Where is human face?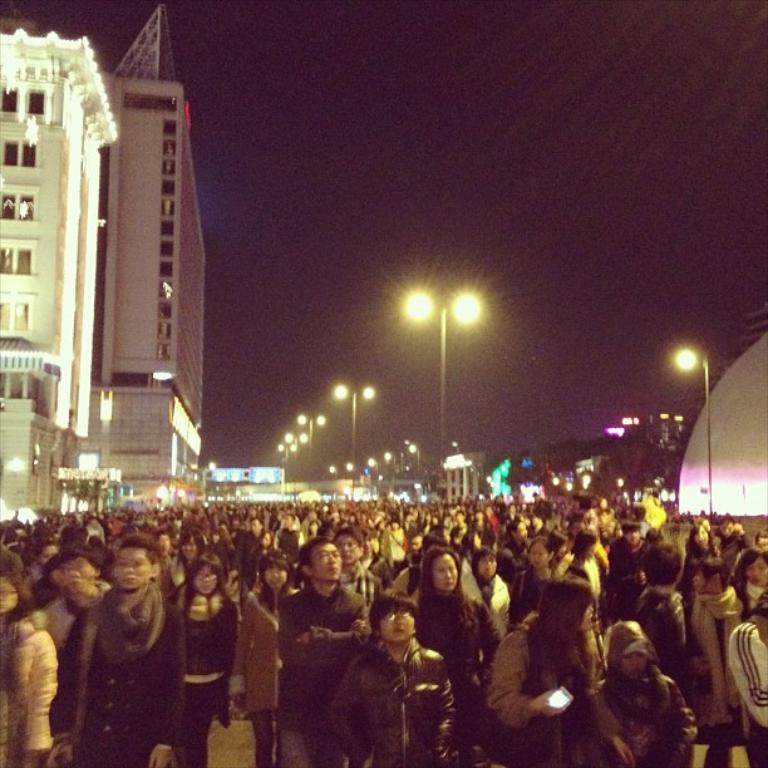
(left=379, top=605, right=415, bottom=643).
